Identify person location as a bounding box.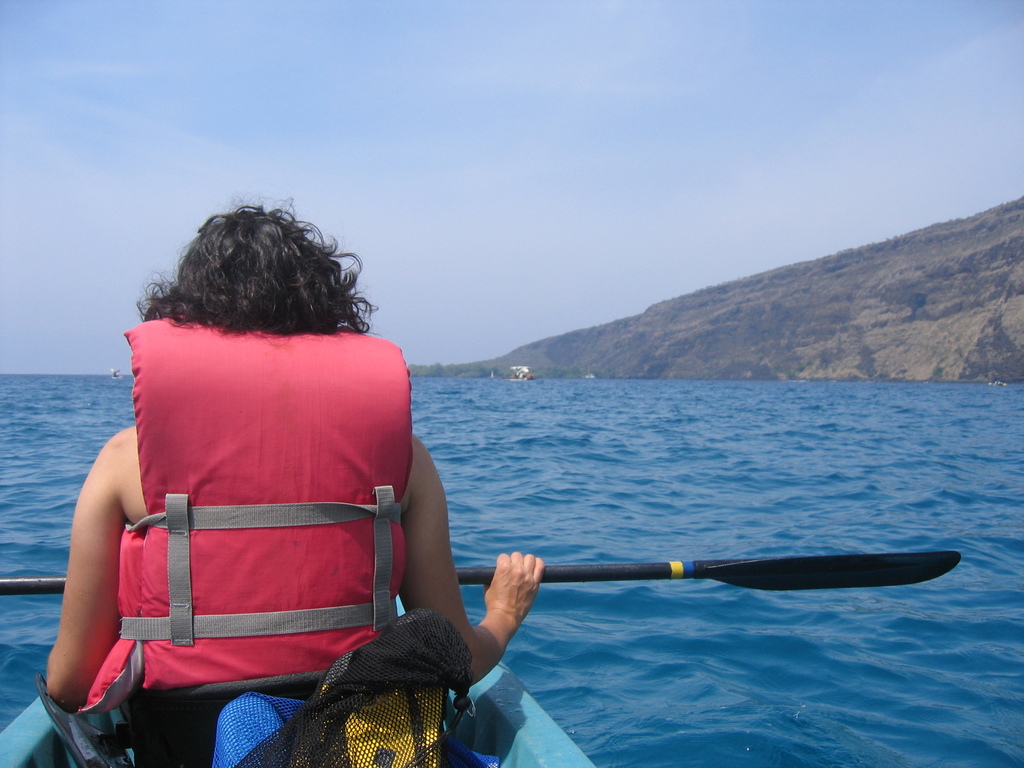
x1=38 y1=195 x2=533 y2=767.
